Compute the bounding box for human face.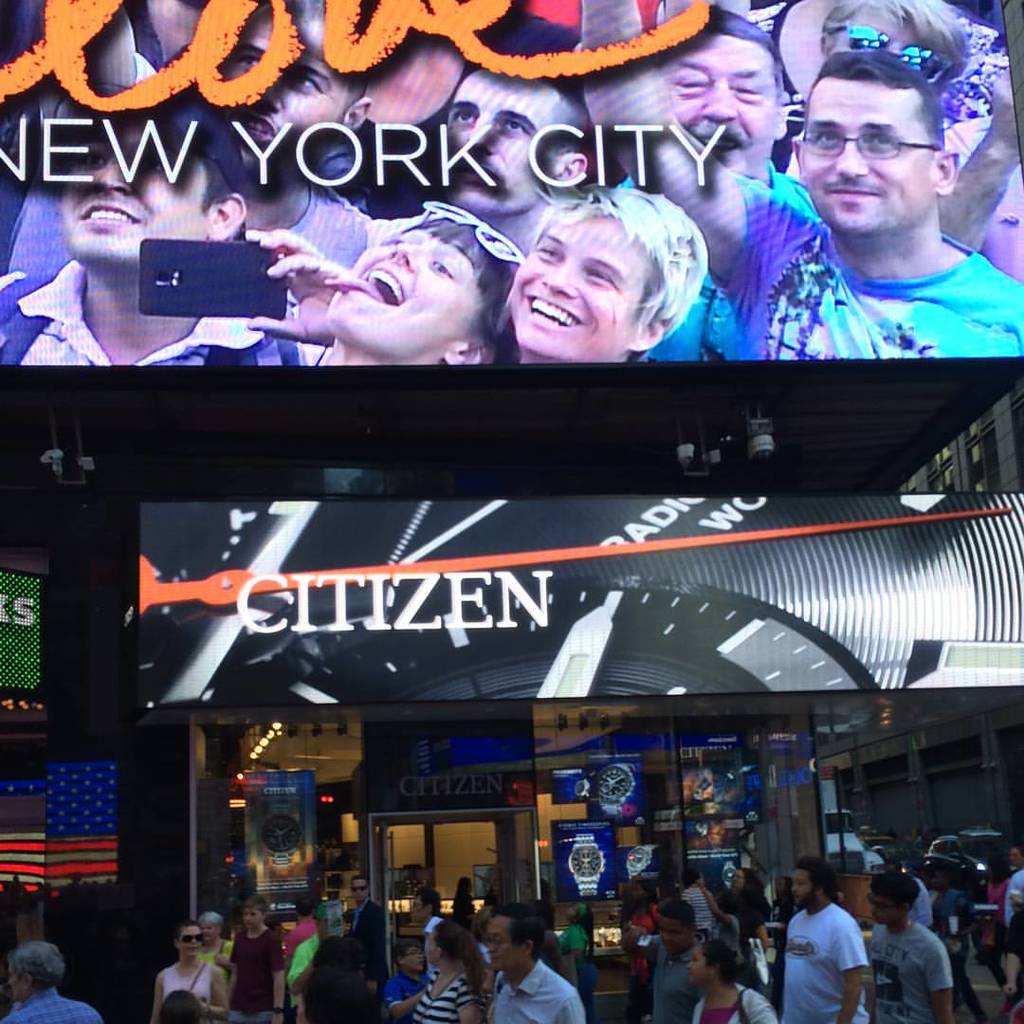
detection(735, 871, 744, 892).
